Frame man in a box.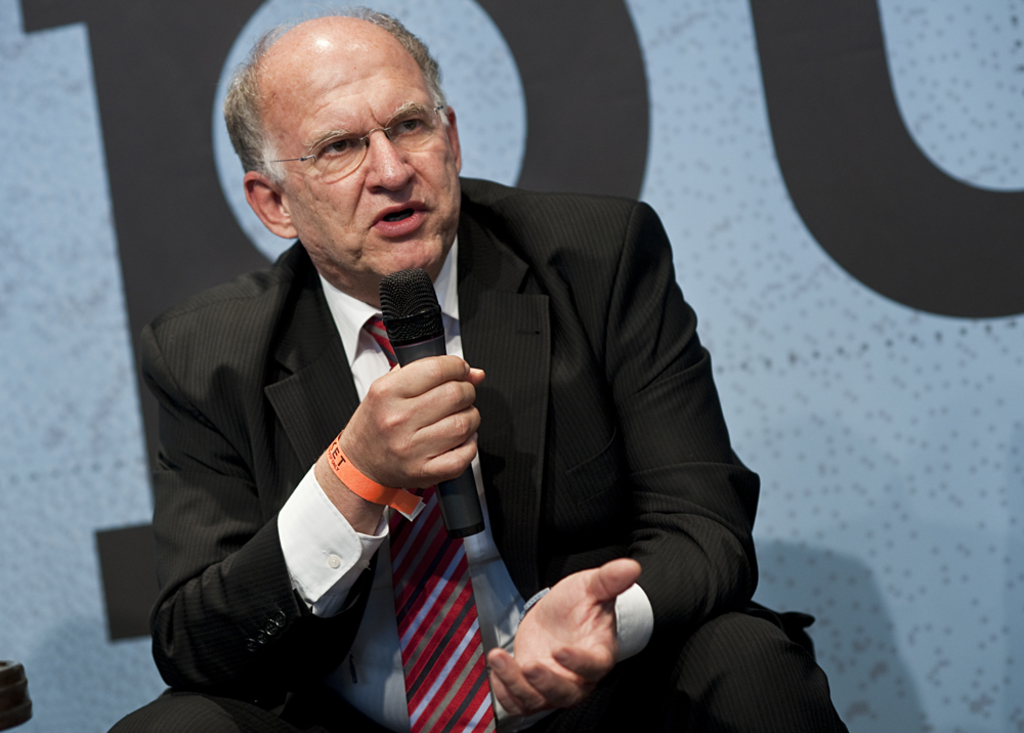
(136,8,850,732).
